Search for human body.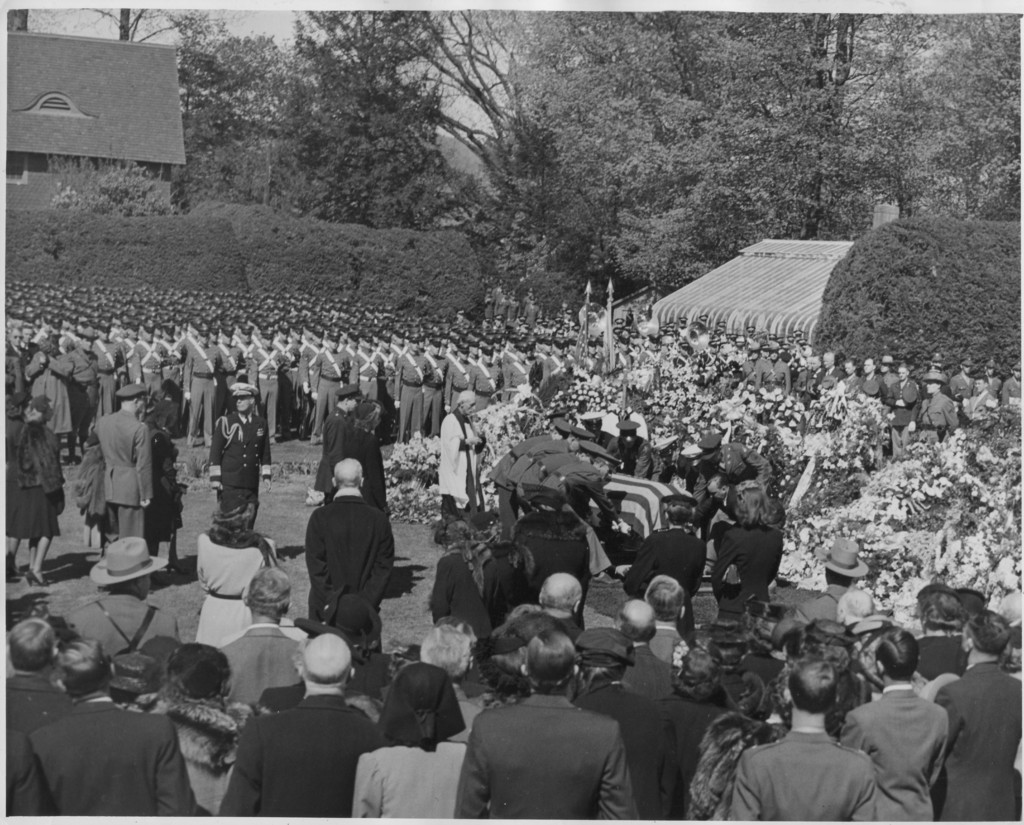
Found at x1=225 y1=634 x2=383 y2=824.
